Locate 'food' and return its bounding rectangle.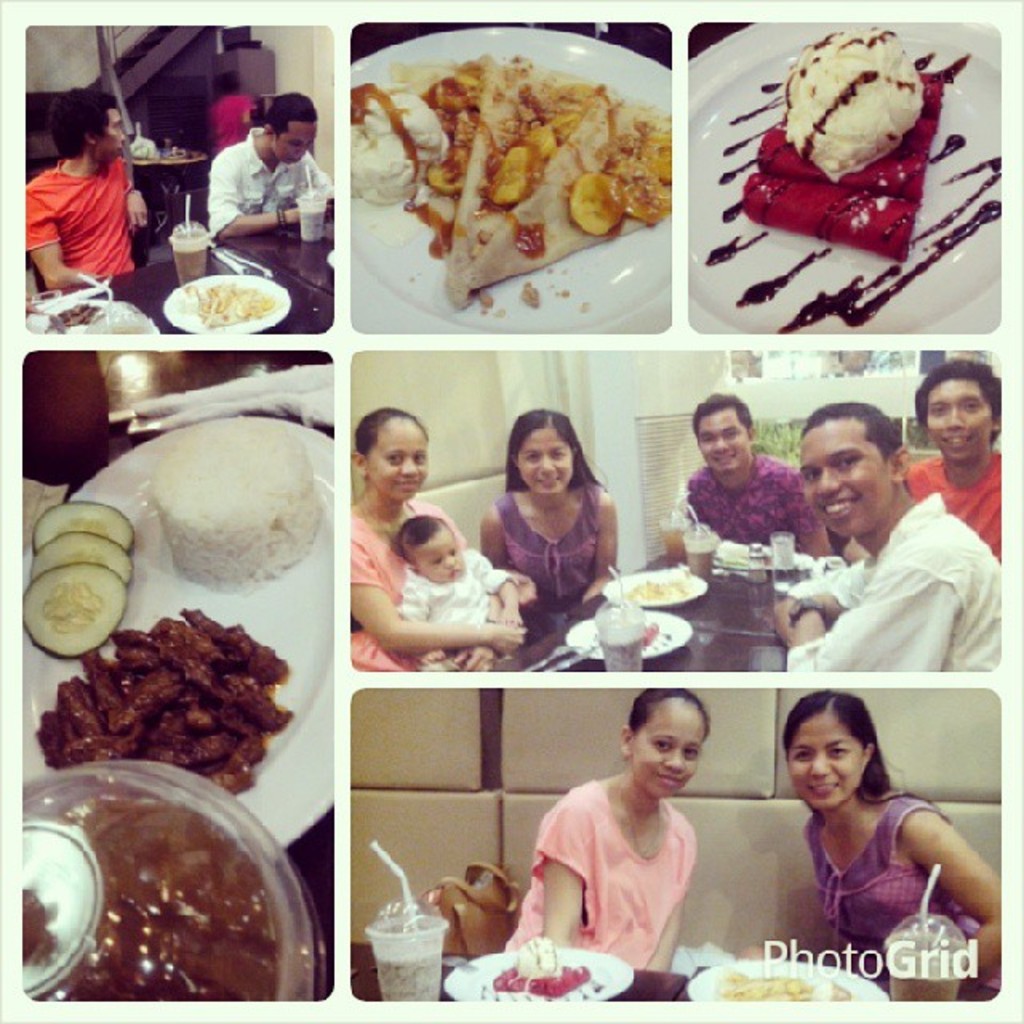
<bbox>26, 528, 138, 589</bbox>.
